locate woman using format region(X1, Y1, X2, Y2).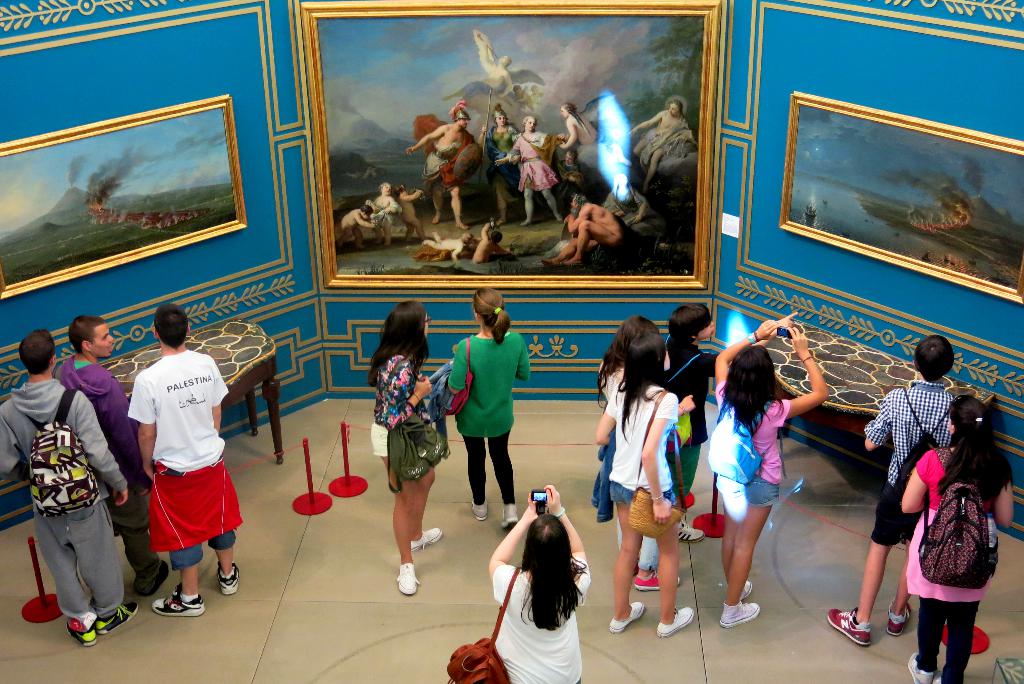
region(592, 313, 705, 593).
